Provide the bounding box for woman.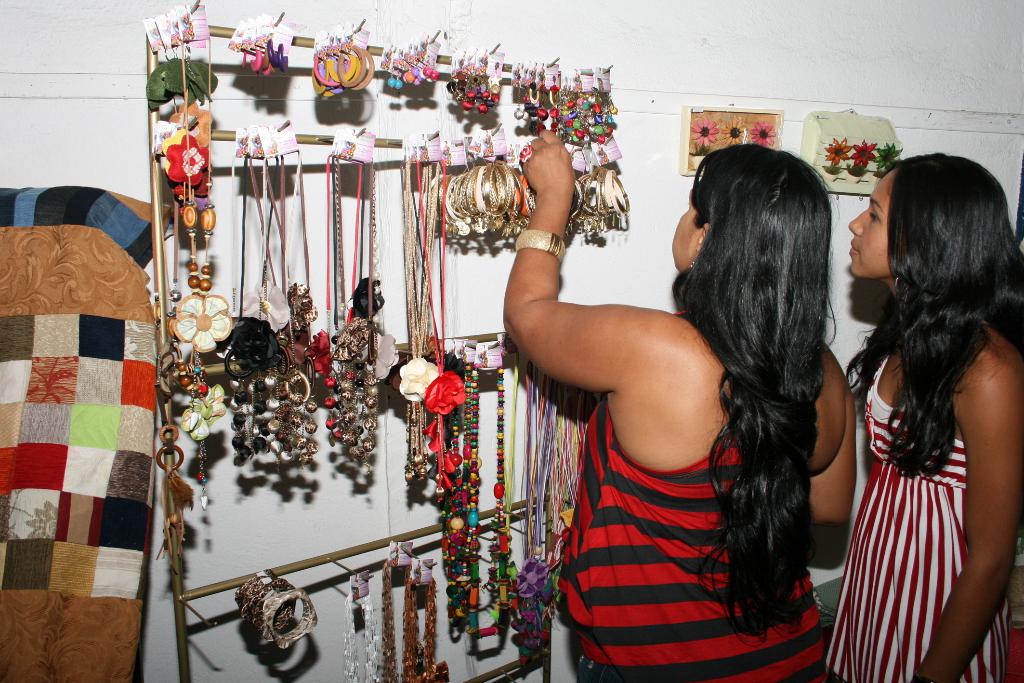
<bbox>828, 151, 1023, 682</bbox>.
